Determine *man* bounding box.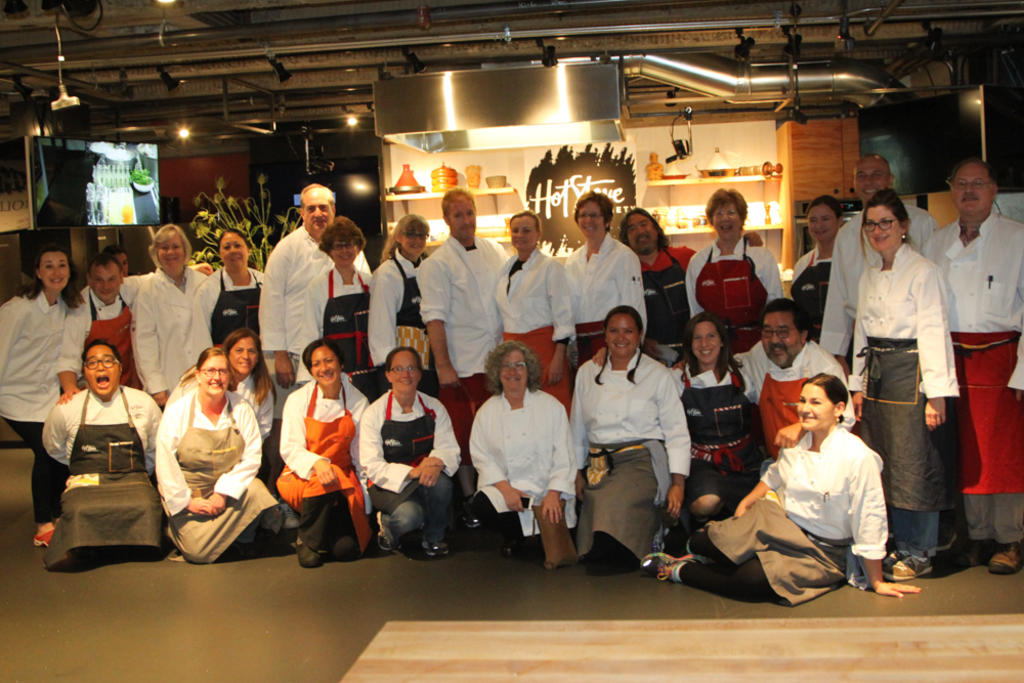
Determined: pyautogui.locateOnScreen(42, 340, 163, 570).
